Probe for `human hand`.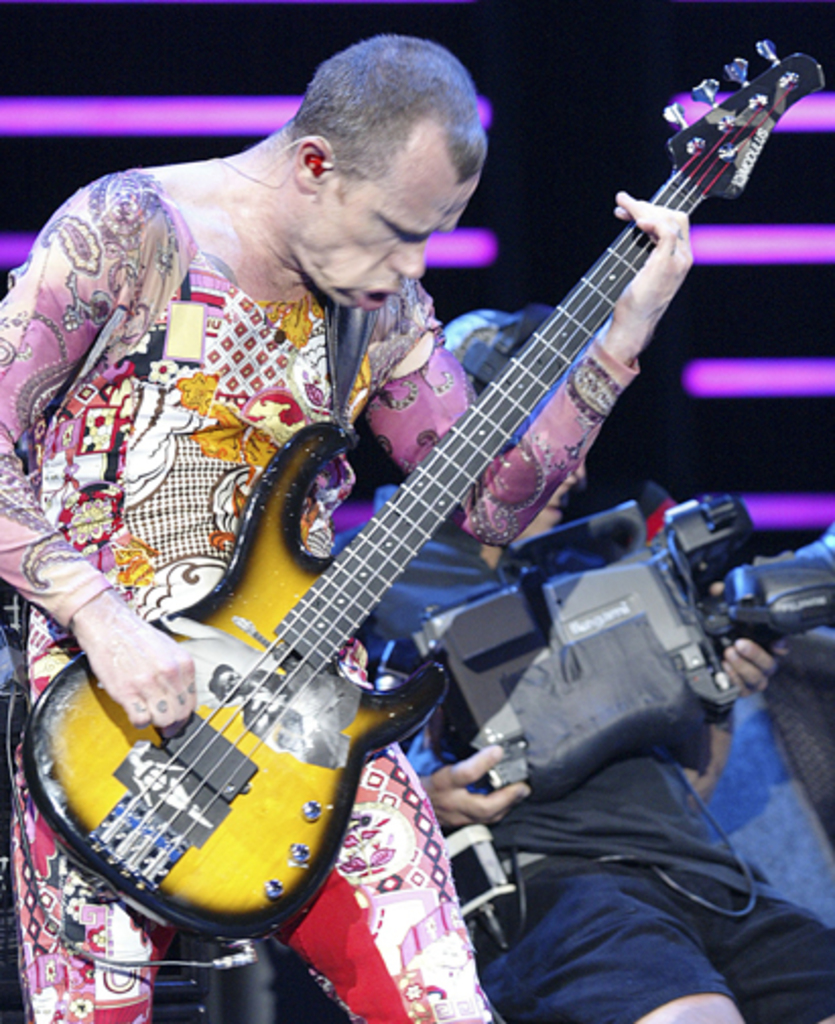
Probe result: (612,185,697,343).
